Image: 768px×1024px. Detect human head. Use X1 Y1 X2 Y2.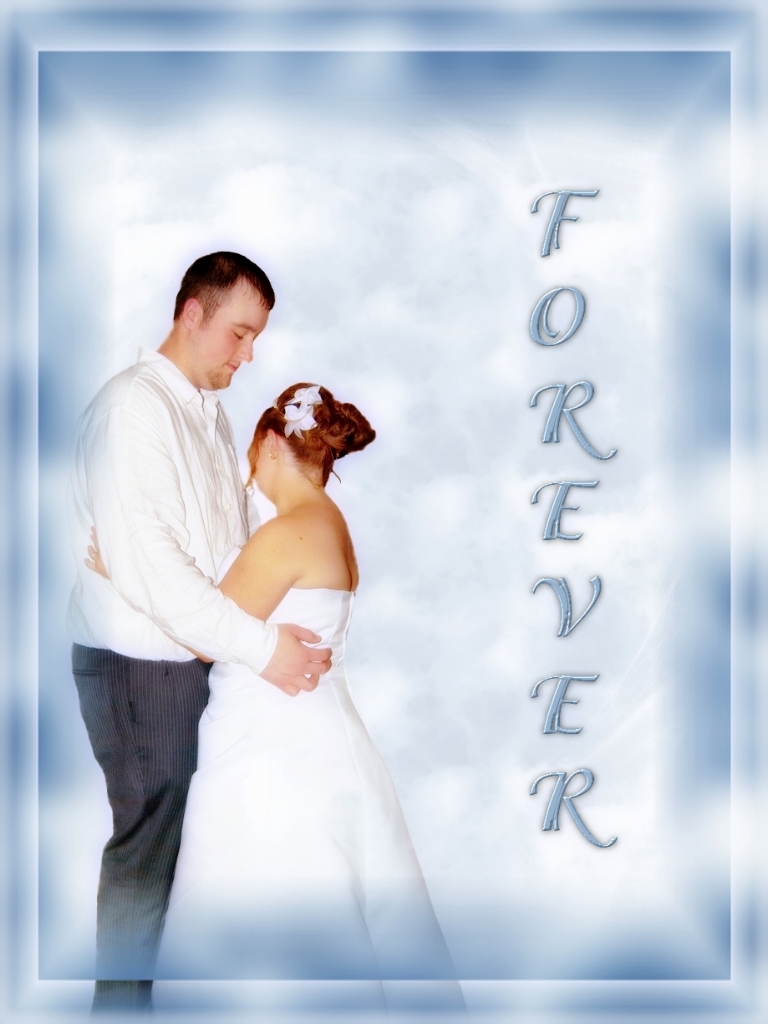
156 239 288 377.
